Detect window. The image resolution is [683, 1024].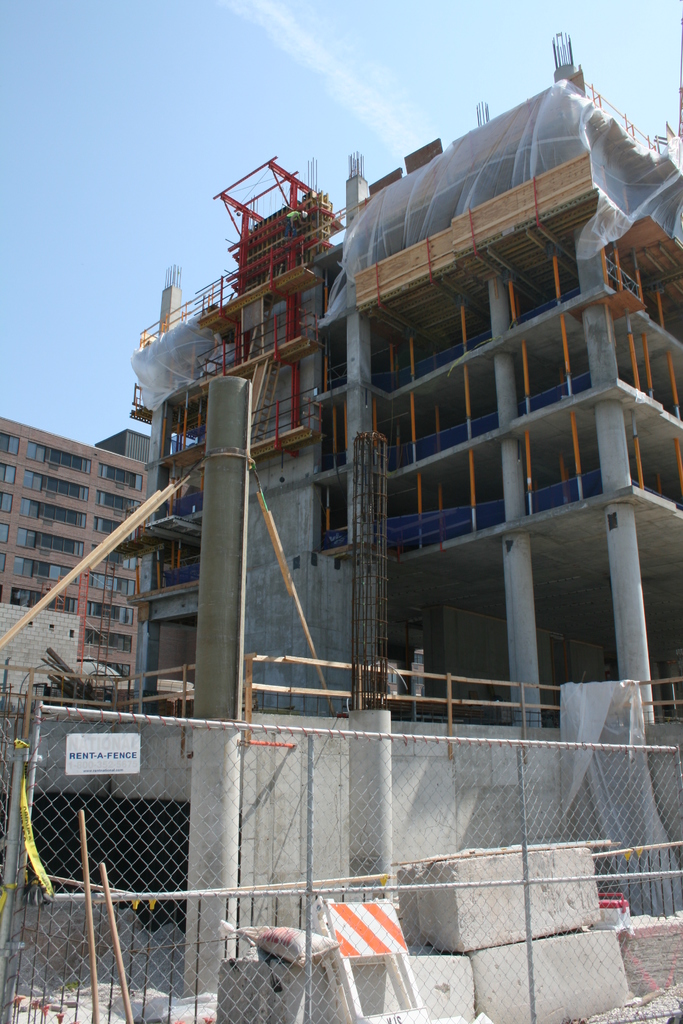
91, 568, 136, 596.
